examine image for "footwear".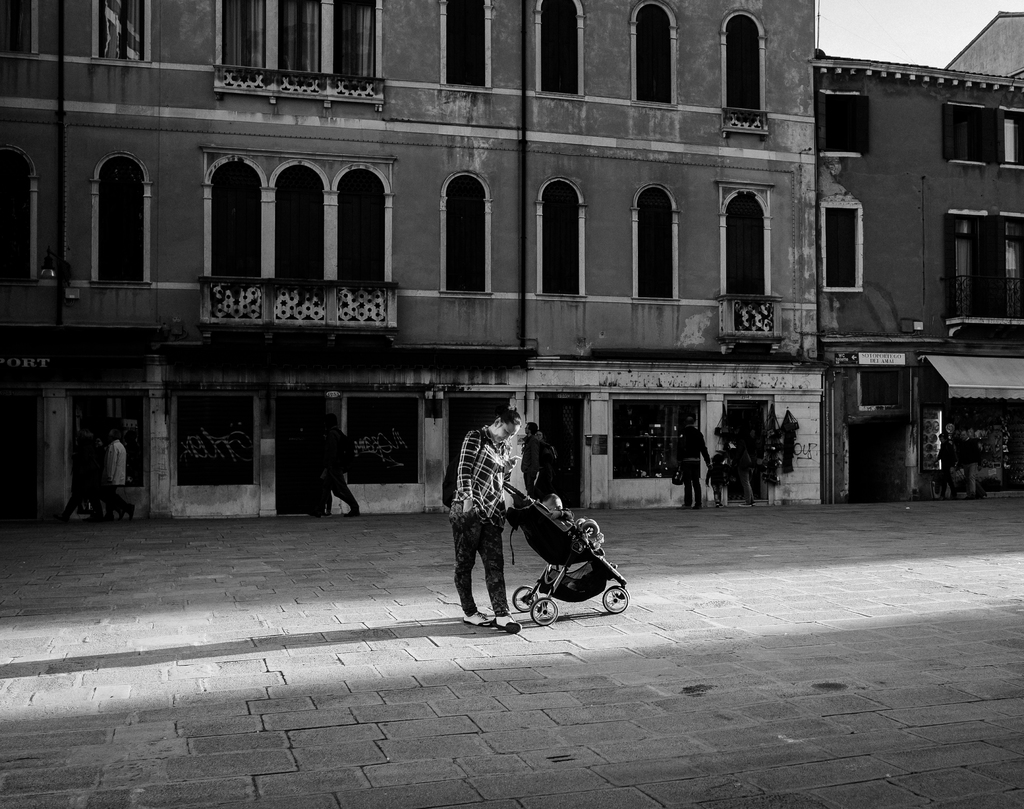
Examination result: {"x1": 463, "y1": 610, "x2": 498, "y2": 627}.
